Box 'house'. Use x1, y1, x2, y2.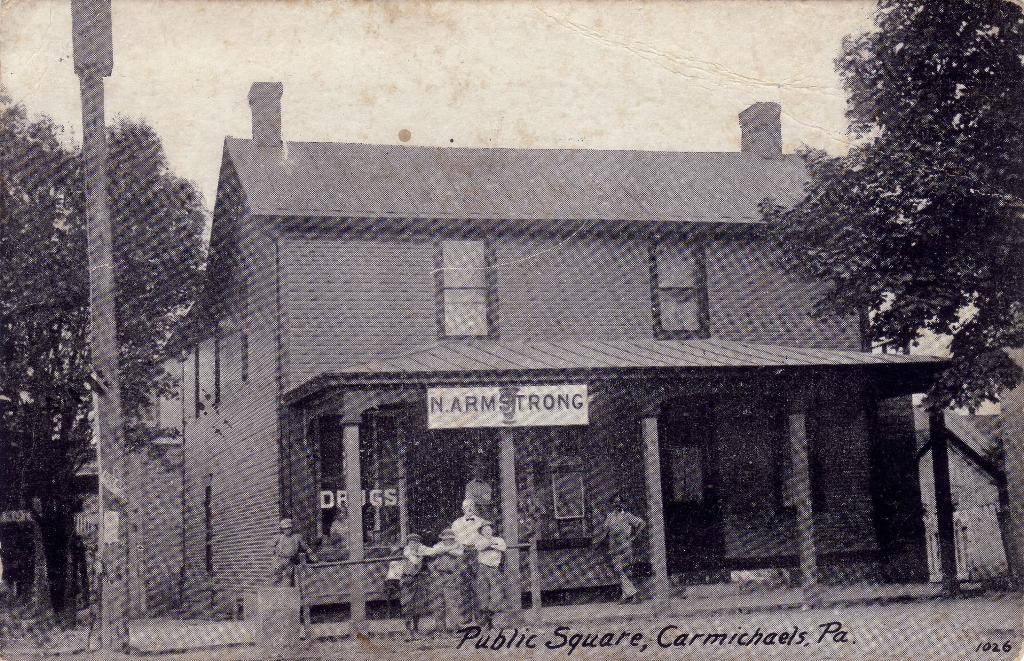
152, 88, 959, 635.
